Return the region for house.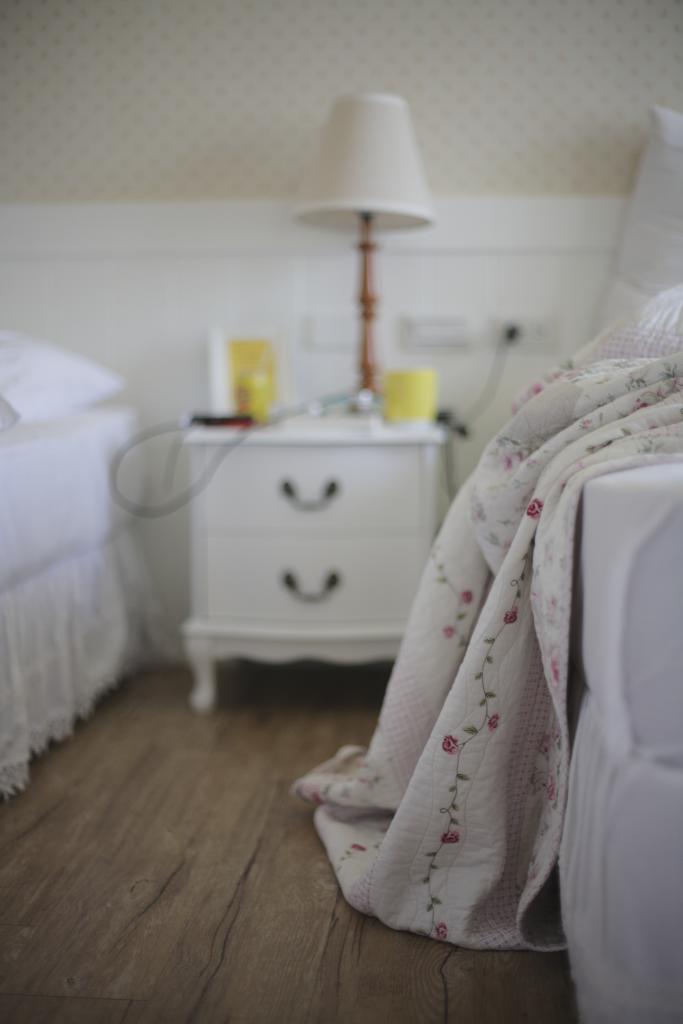
crop(0, 0, 682, 1023).
